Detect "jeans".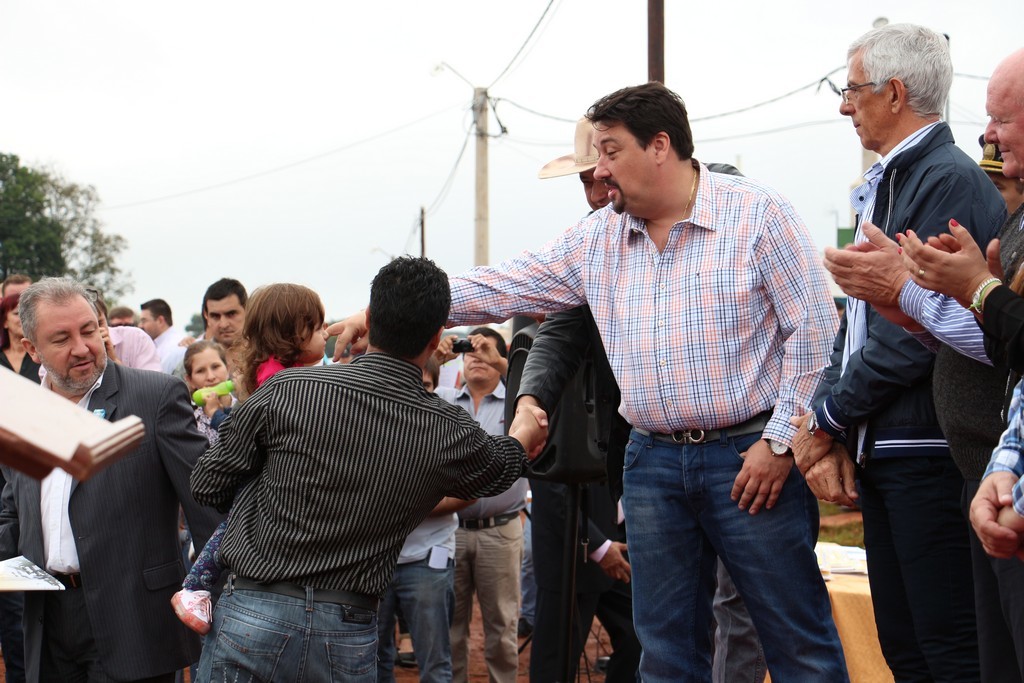
Detected at locate(373, 551, 454, 682).
